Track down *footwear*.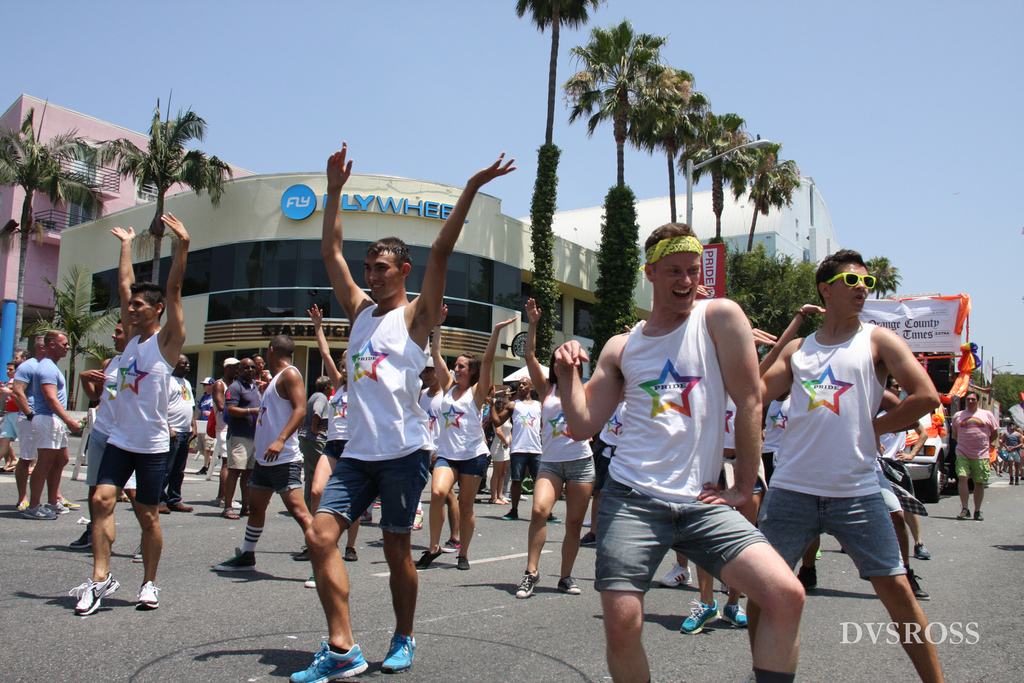
Tracked to 131:543:146:565.
